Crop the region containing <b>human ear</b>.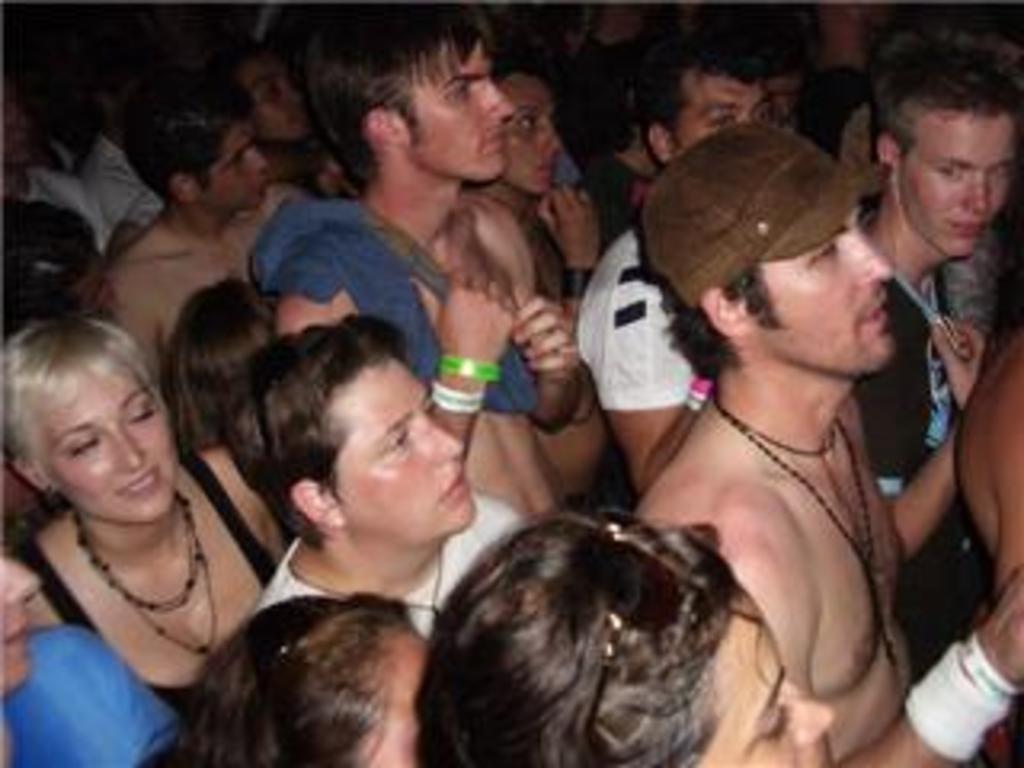
Crop region: BBox(10, 448, 48, 493).
